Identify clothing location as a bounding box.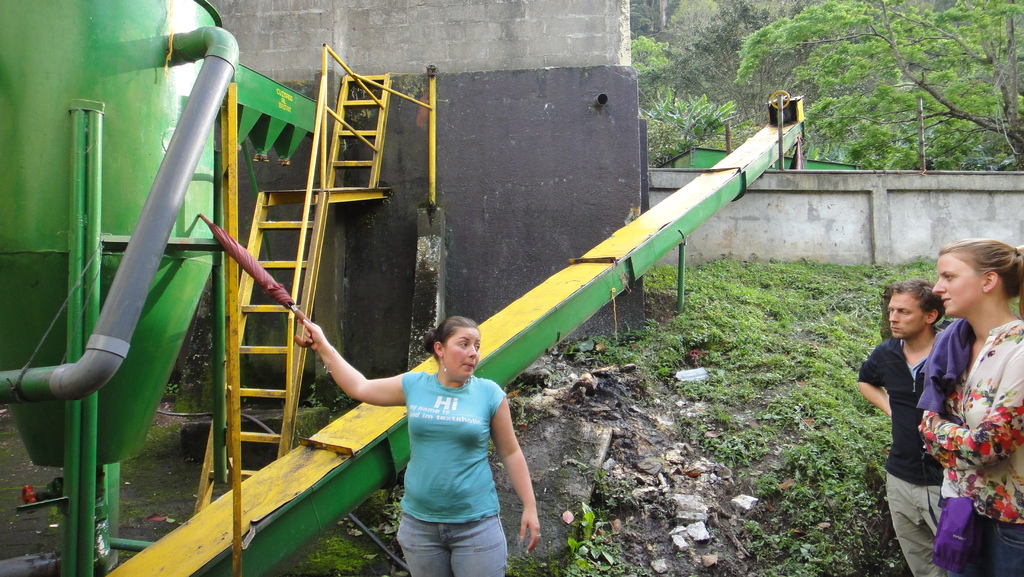
Rect(854, 345, 956, 576).
